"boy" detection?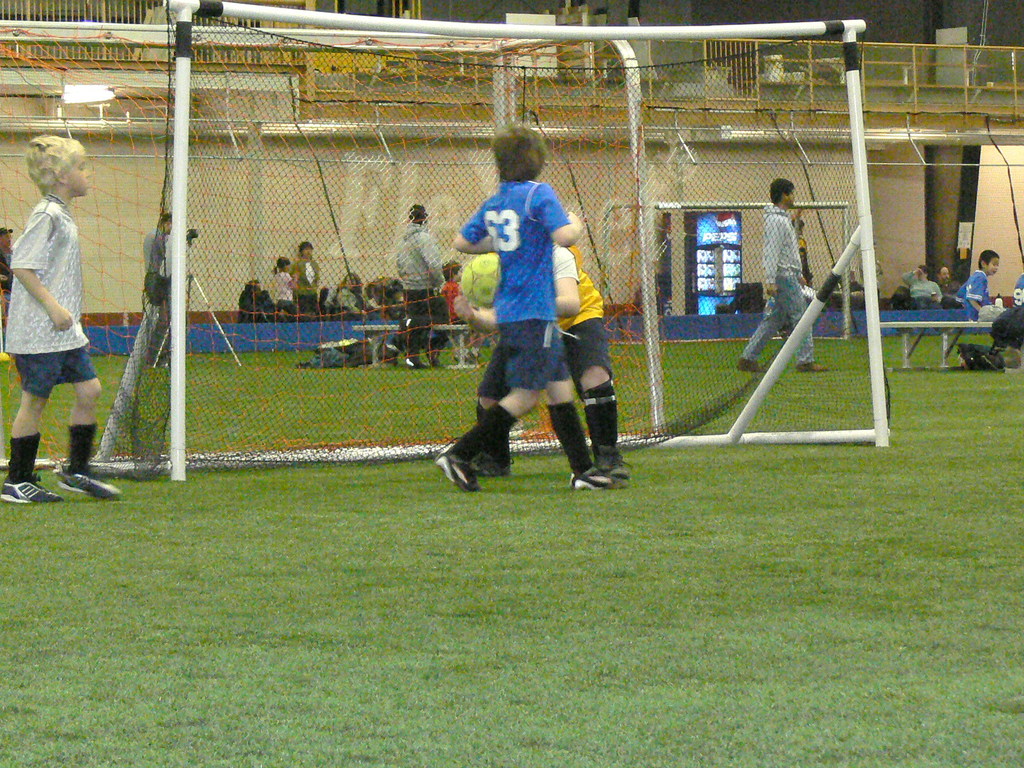
{"x1": 955, "y1": 246, "x2": 1002, "y2": 326}
